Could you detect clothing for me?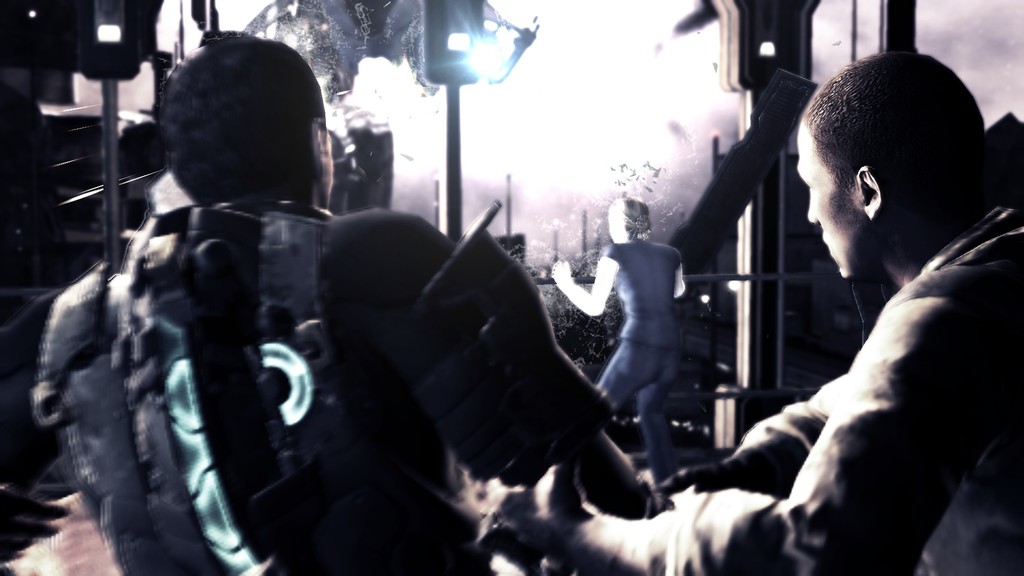
Detection result: {"left": 594, "top": 230, "right": 687, "bottom": 467}.
